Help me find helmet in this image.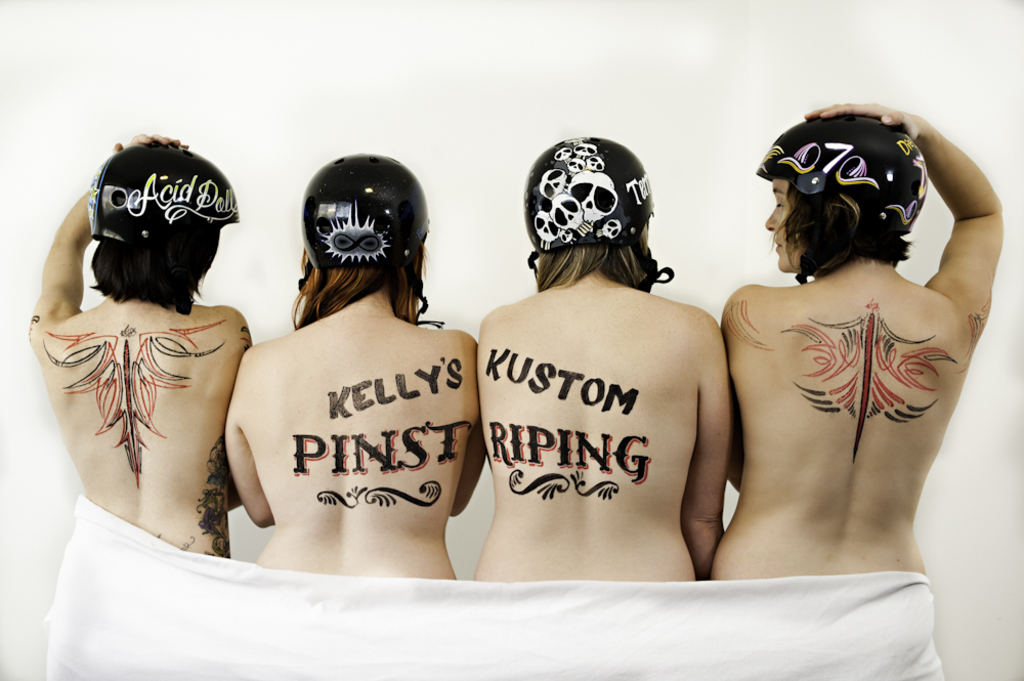
Found it: [295,153,444,327].
